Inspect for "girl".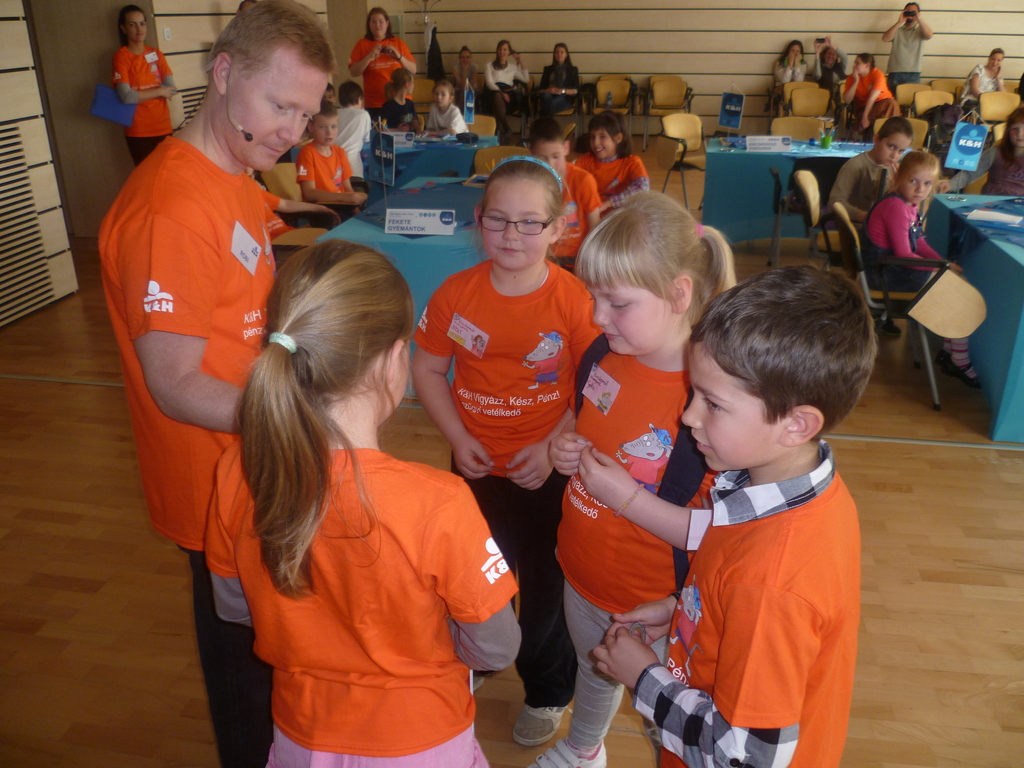
Inspection: detection(568, 98, 647, 196).
